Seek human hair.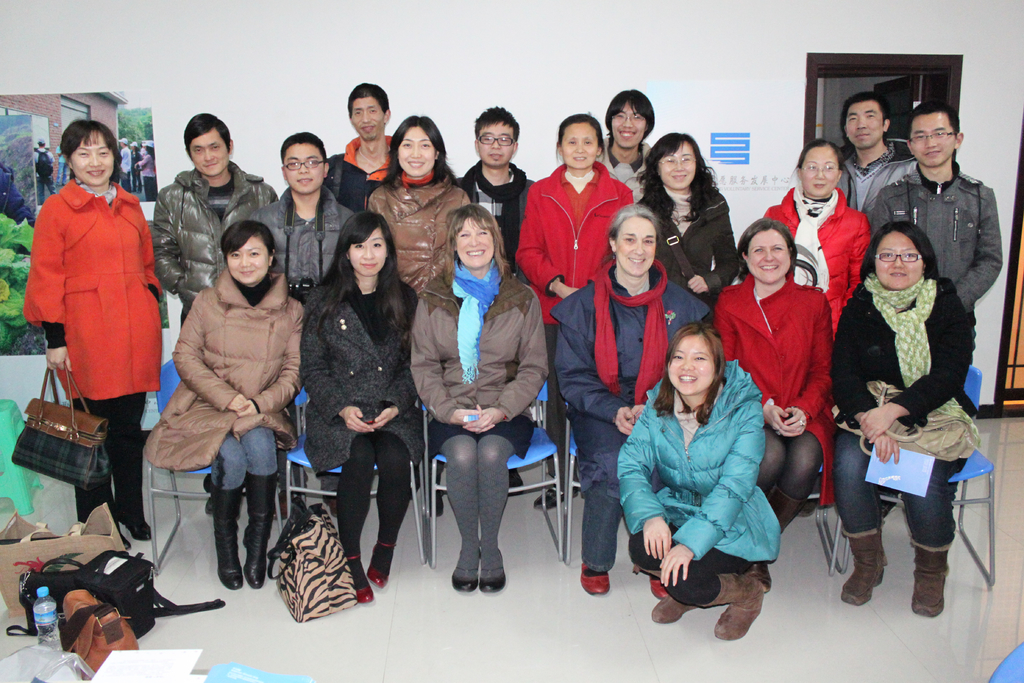
x1=474, y1=102, x2=519, y2=142.
